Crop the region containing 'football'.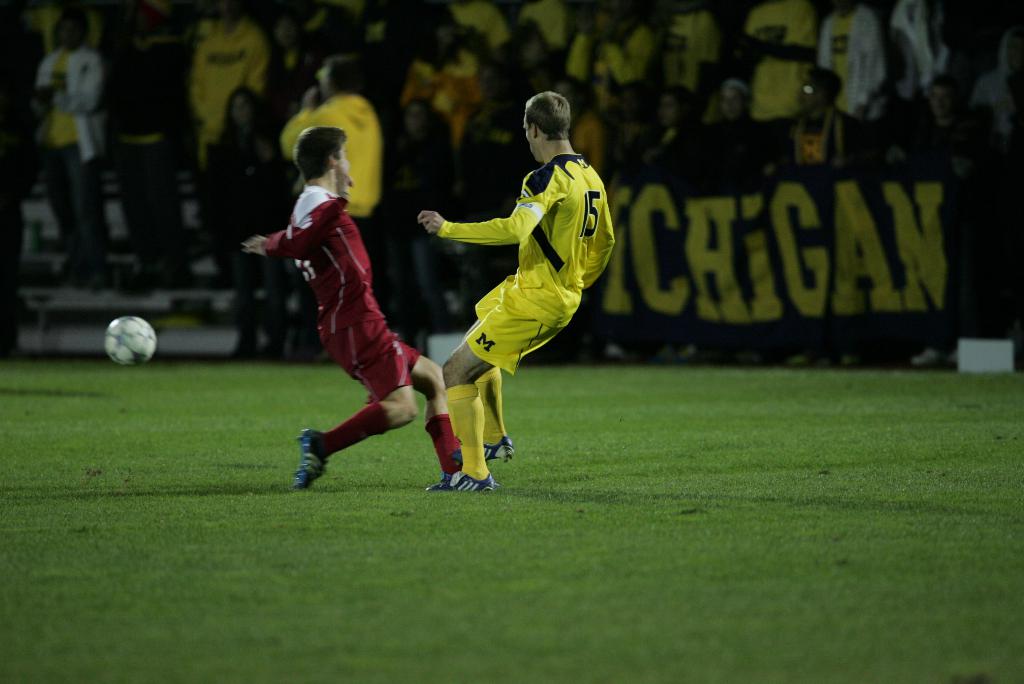
Crop region: x1=104 y1=313 x2=156 y2=368.
